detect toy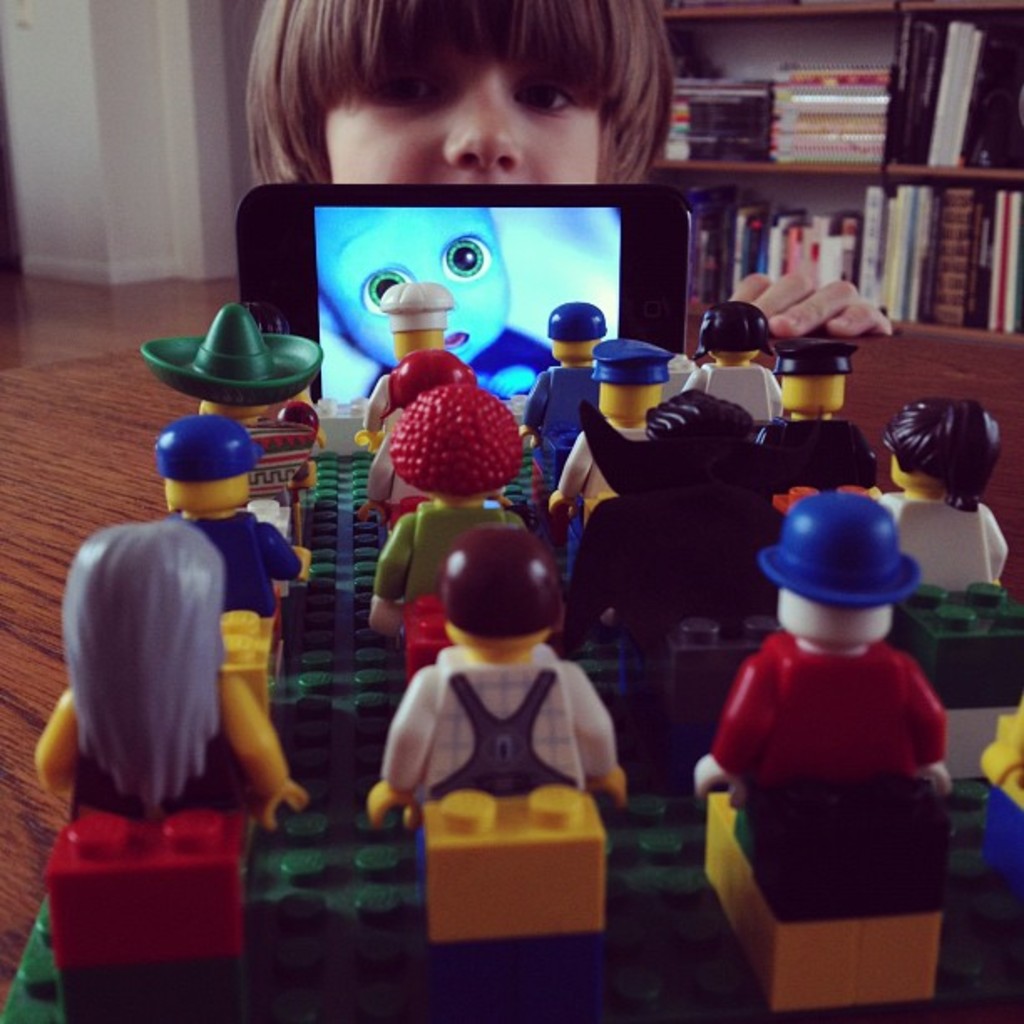
361, 515, 629, 929
